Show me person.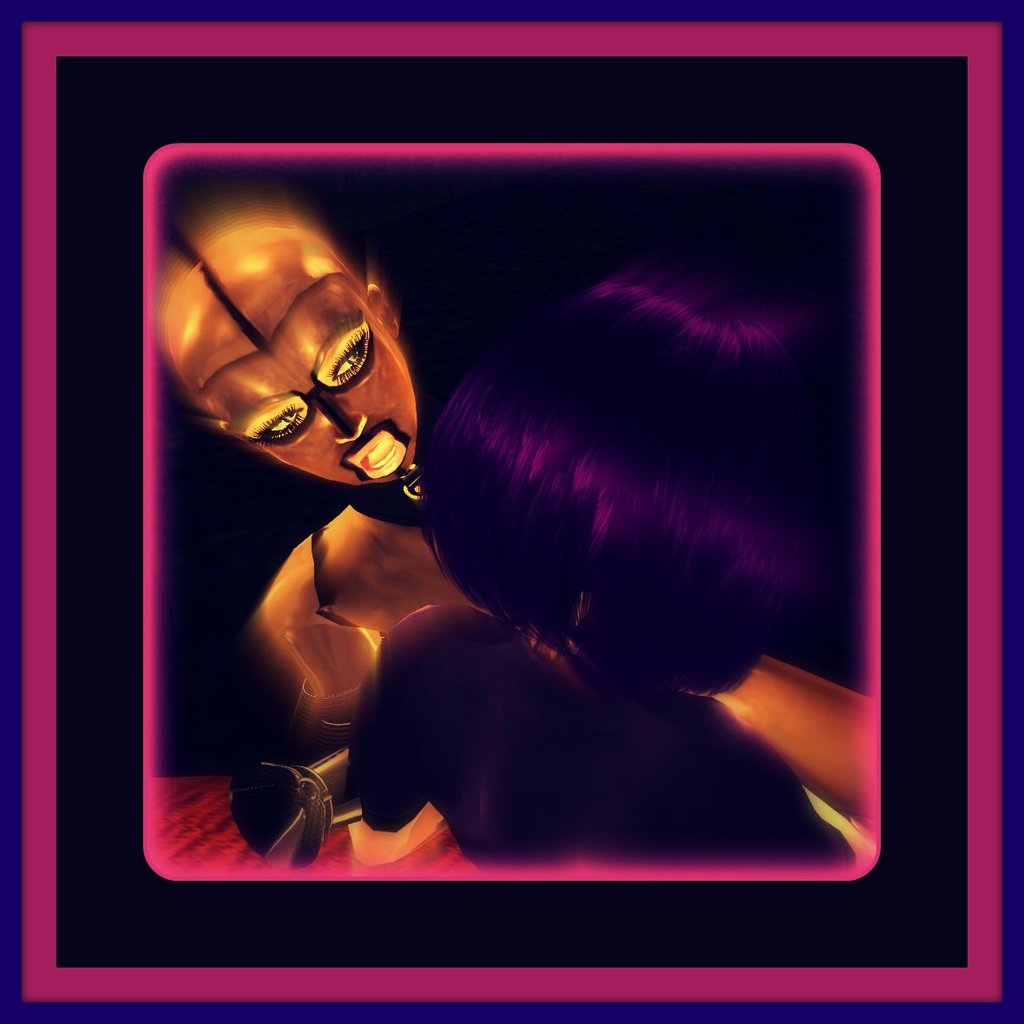
person is here: 353, 251, 869, 863.
